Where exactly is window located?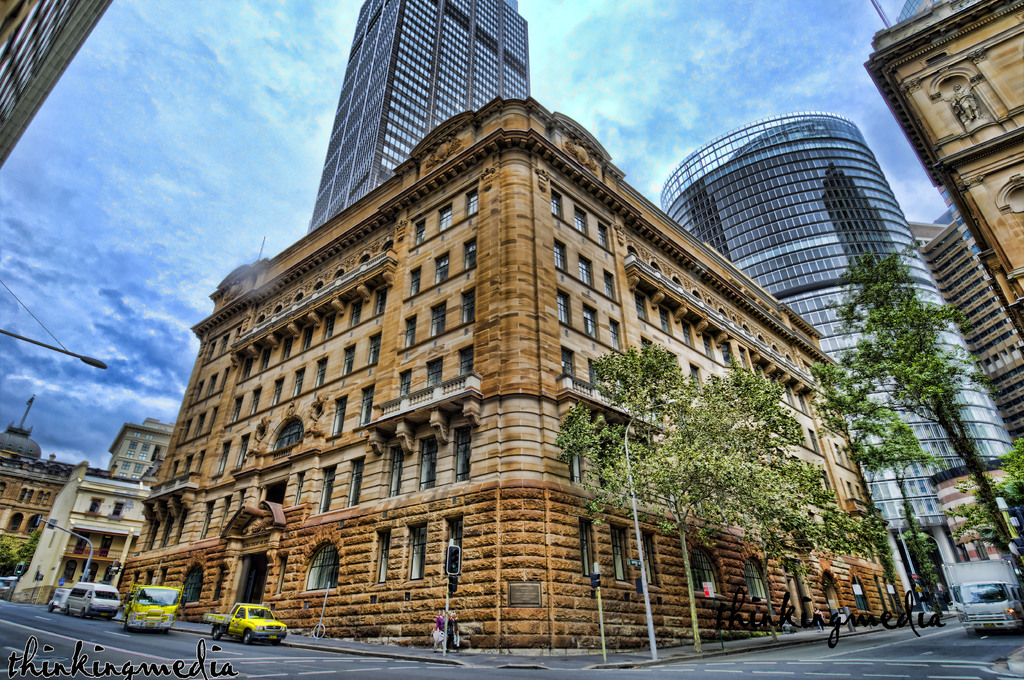
Its bounding box is BBox(609, 526, 625, 584).
